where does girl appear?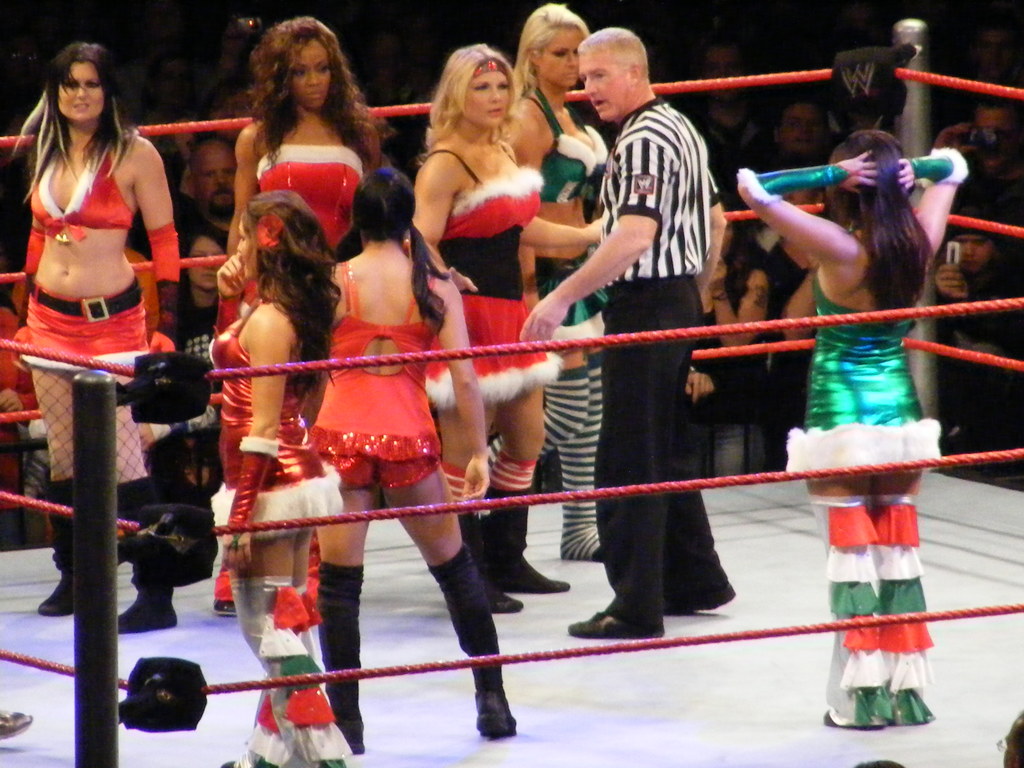
Appears at pyautogui.locateOnScreen(735, 129, 971, 728).
